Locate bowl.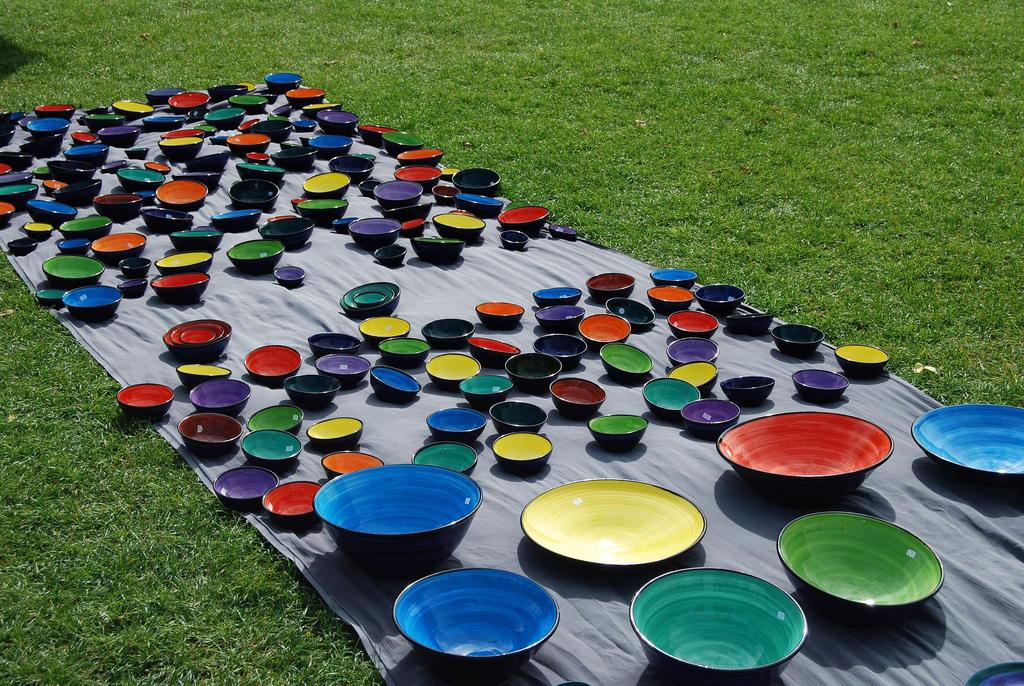
Bounding box: region(628, 566, 810, 685).
